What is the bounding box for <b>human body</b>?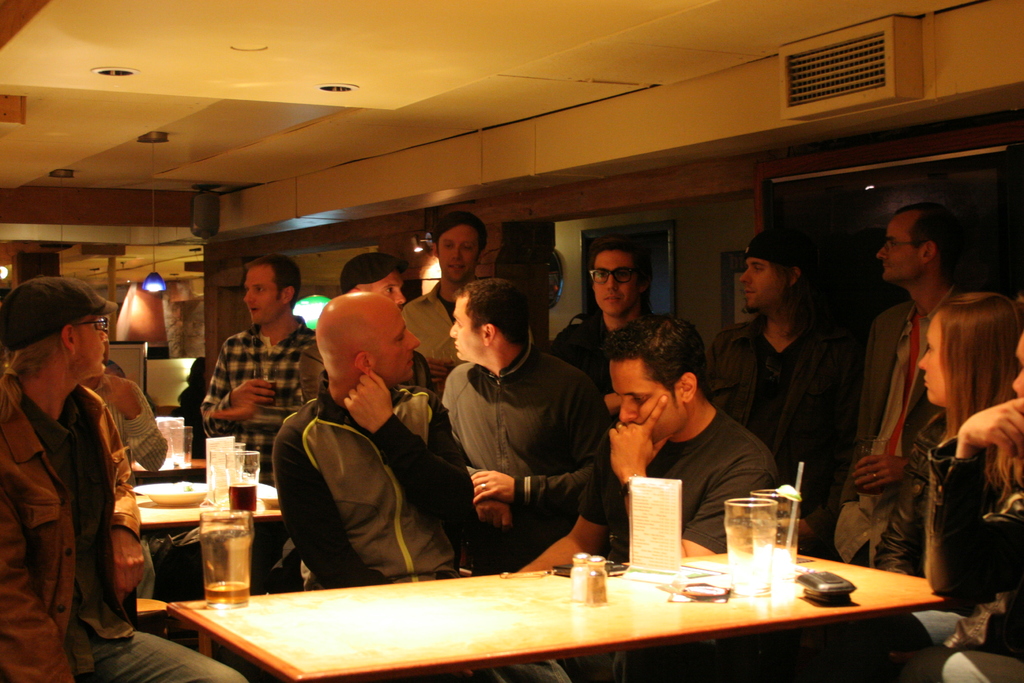
box(421, 274, 612, 570).
